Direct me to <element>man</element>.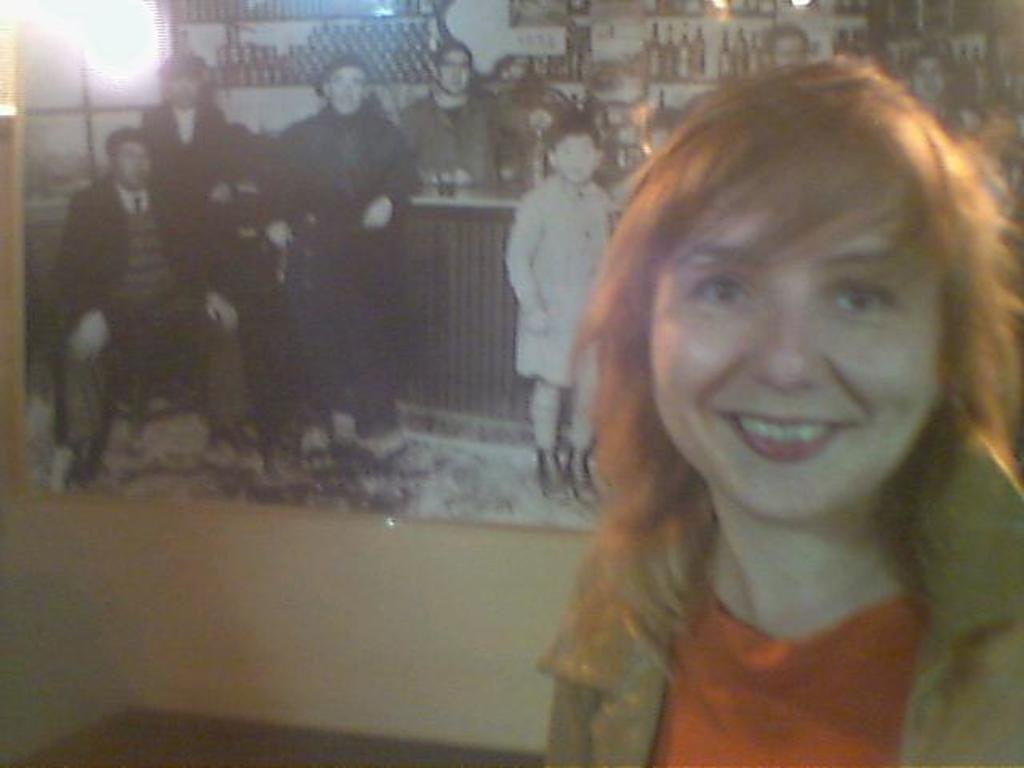
Direction: locate(392, 34, 509, 187).
